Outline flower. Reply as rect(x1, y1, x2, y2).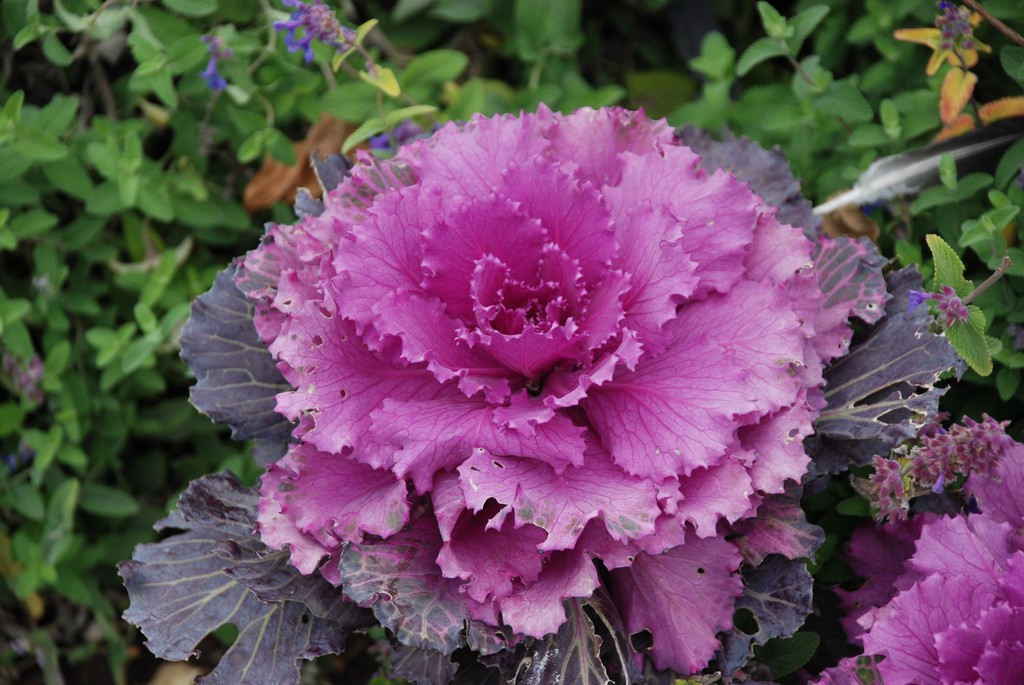
rect(845, 439, 1023, 684).
